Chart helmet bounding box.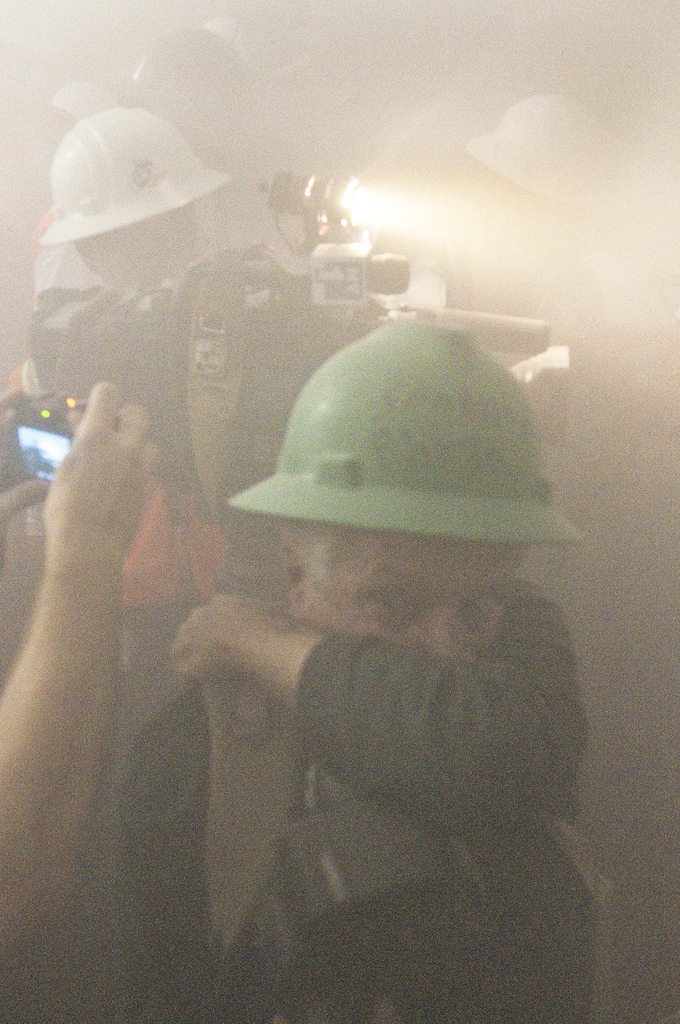
Charted: <region>463, 92, 622, 200</region>.
